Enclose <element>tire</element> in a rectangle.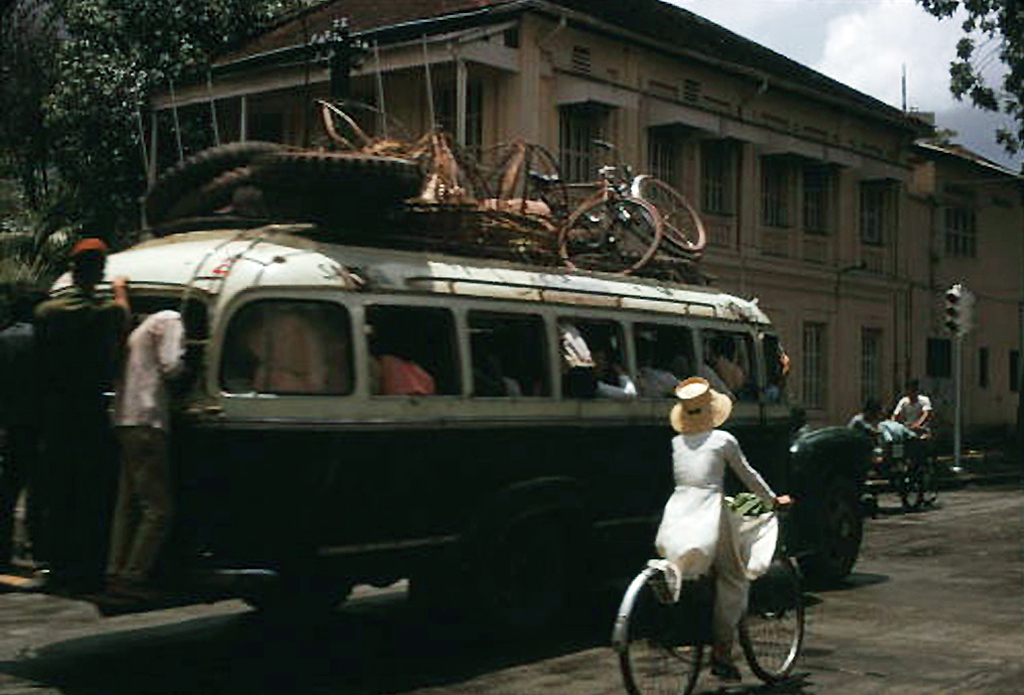
896 456 929 511.
